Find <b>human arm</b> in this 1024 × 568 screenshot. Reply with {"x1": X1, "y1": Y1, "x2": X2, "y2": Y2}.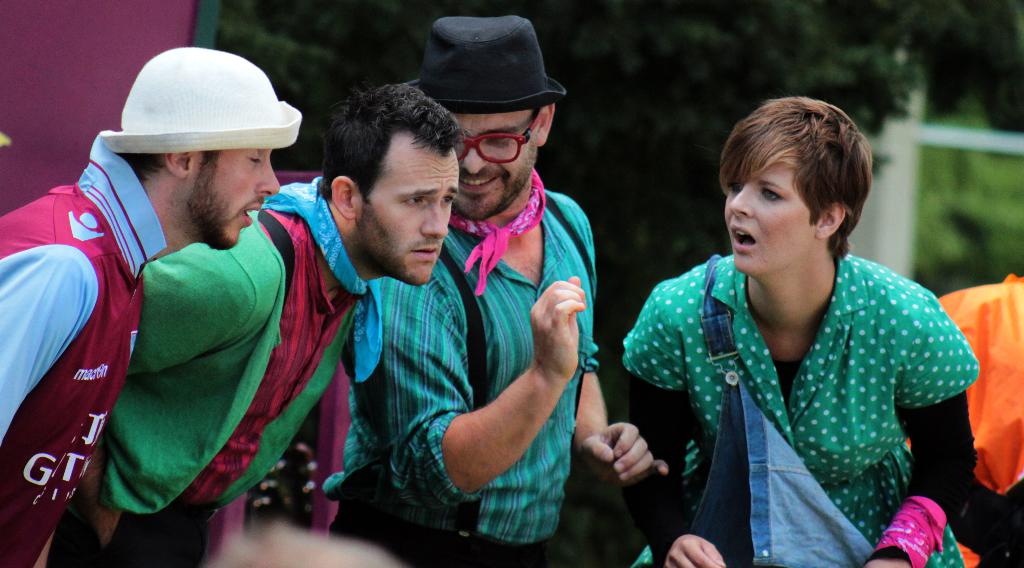
{"x1": 381, "y1": 273, "x2": 585, "y2": 537}.
